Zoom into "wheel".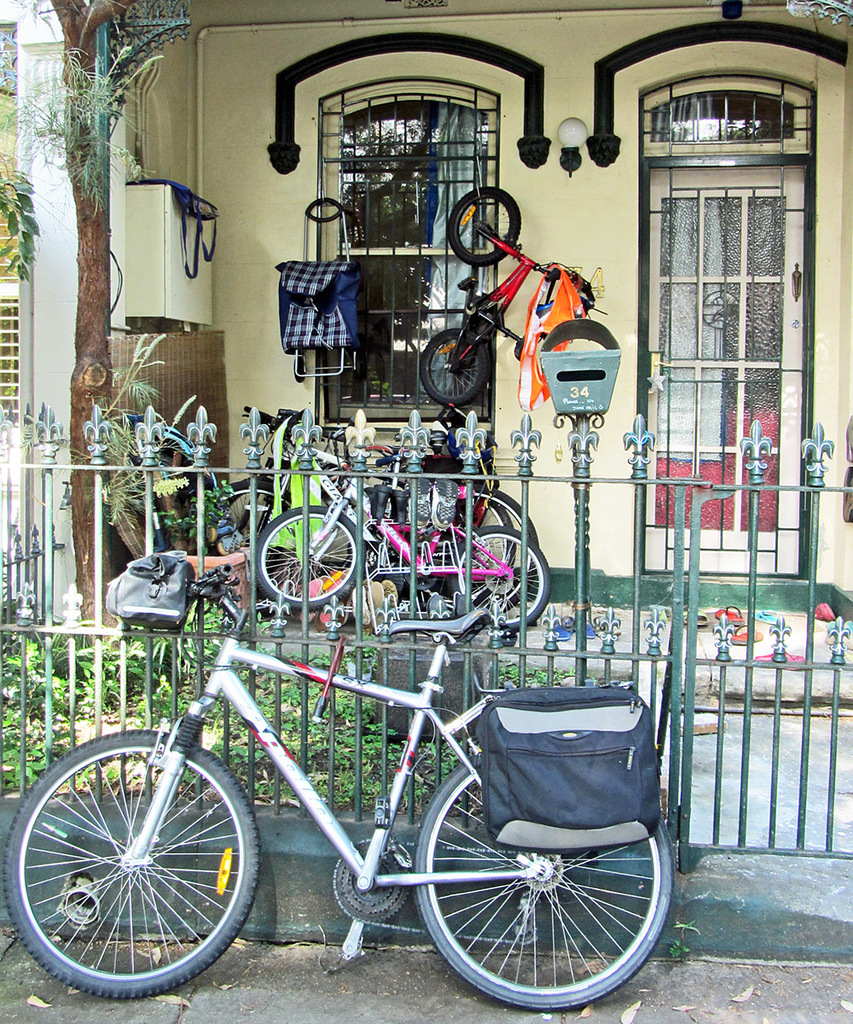
Zoom target: pyautogui.locateOnScreen(432, 486, 544, 608).
